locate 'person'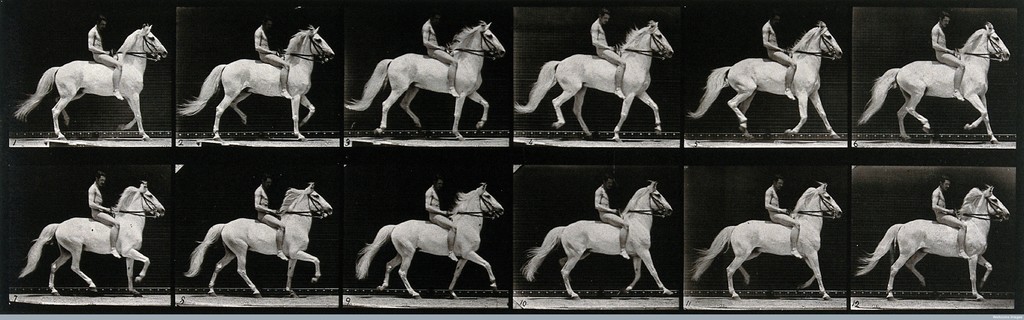
region(590, 171, 628, 260)
